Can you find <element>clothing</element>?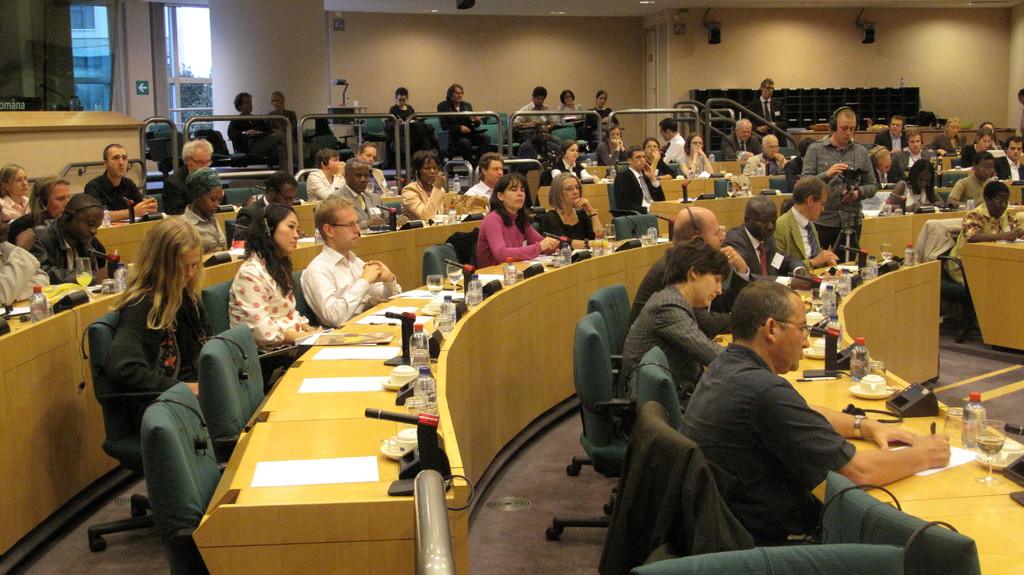
Yes, bounding box: pyautogui.locateOnScreen(643, 153, 674, 183).
